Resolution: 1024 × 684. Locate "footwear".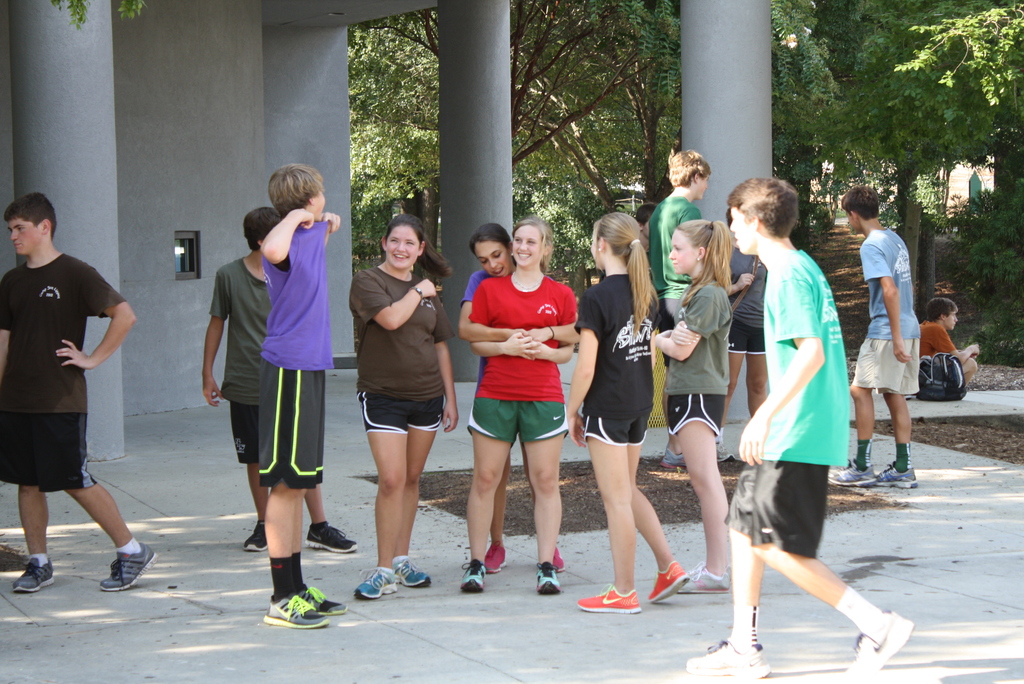
crop(483, 541, 508, 574).
